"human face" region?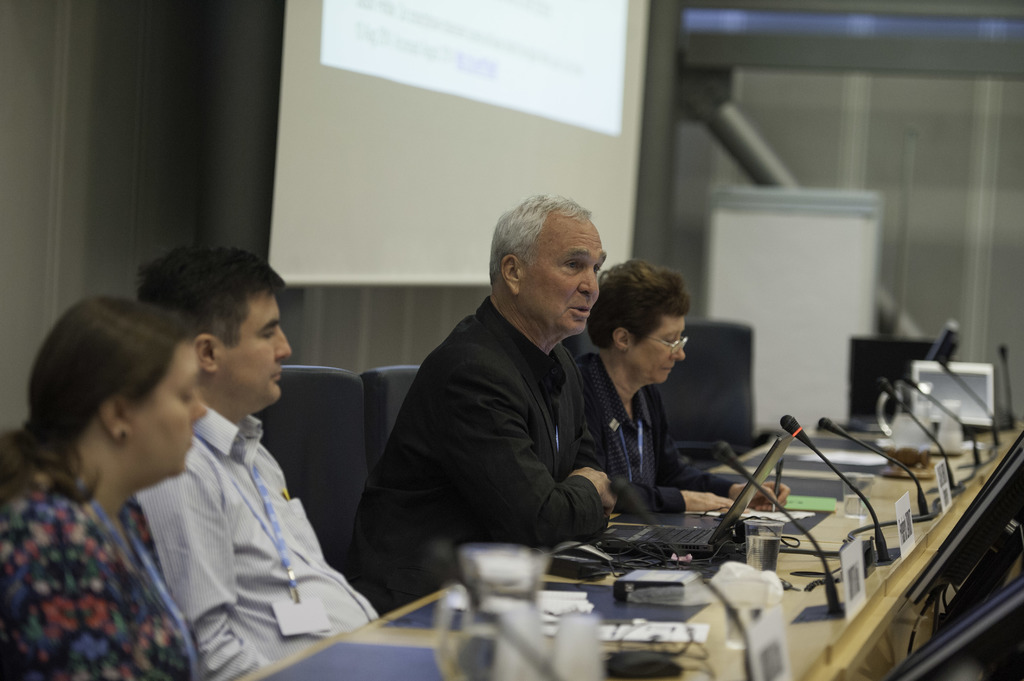
l=630, t=315, r=687, b=387
